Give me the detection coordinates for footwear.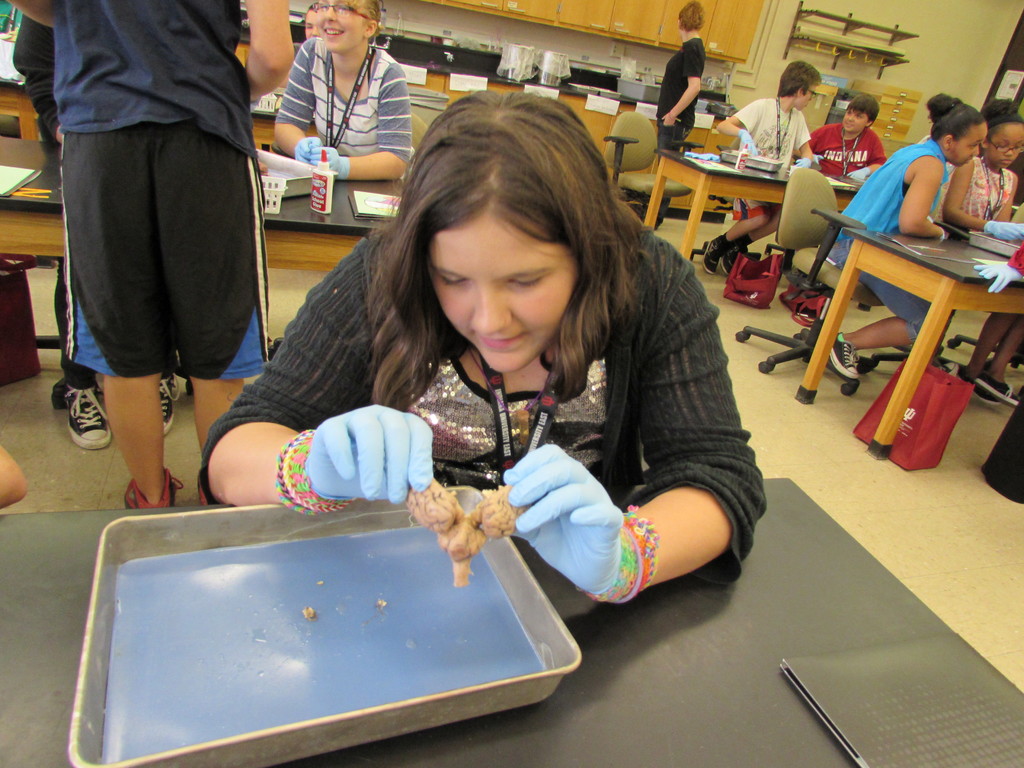
(115, 460, 174, 515).
